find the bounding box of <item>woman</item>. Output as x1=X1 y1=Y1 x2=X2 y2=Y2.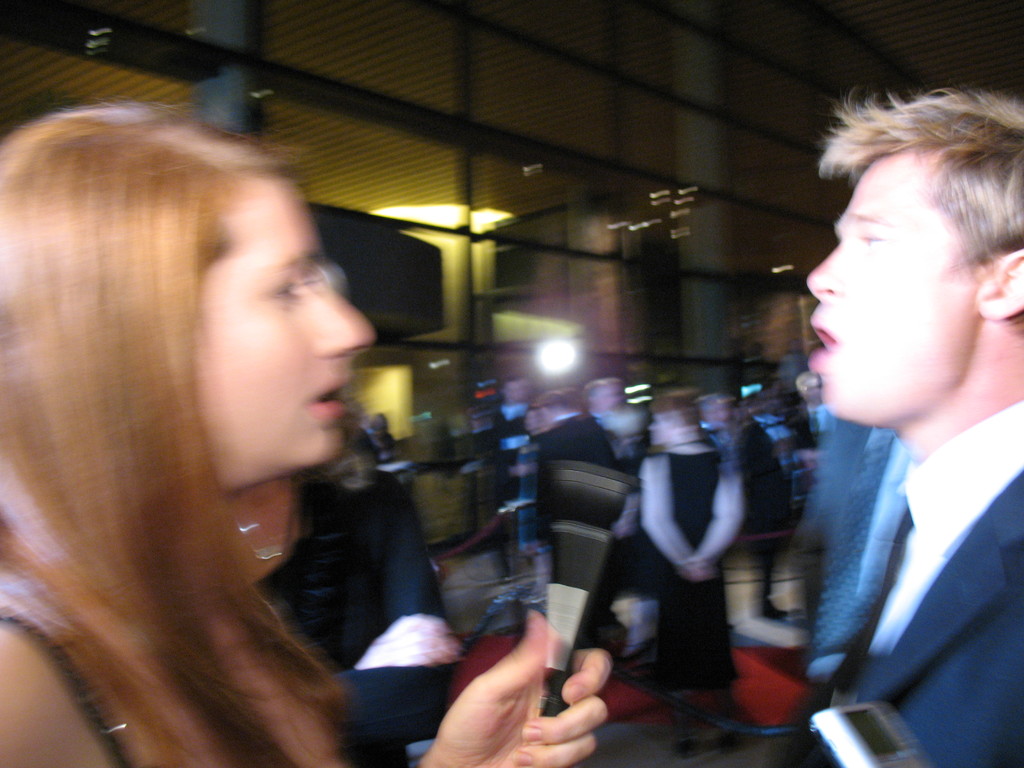
x1=1 y1=97 x2=503 y2=766.
